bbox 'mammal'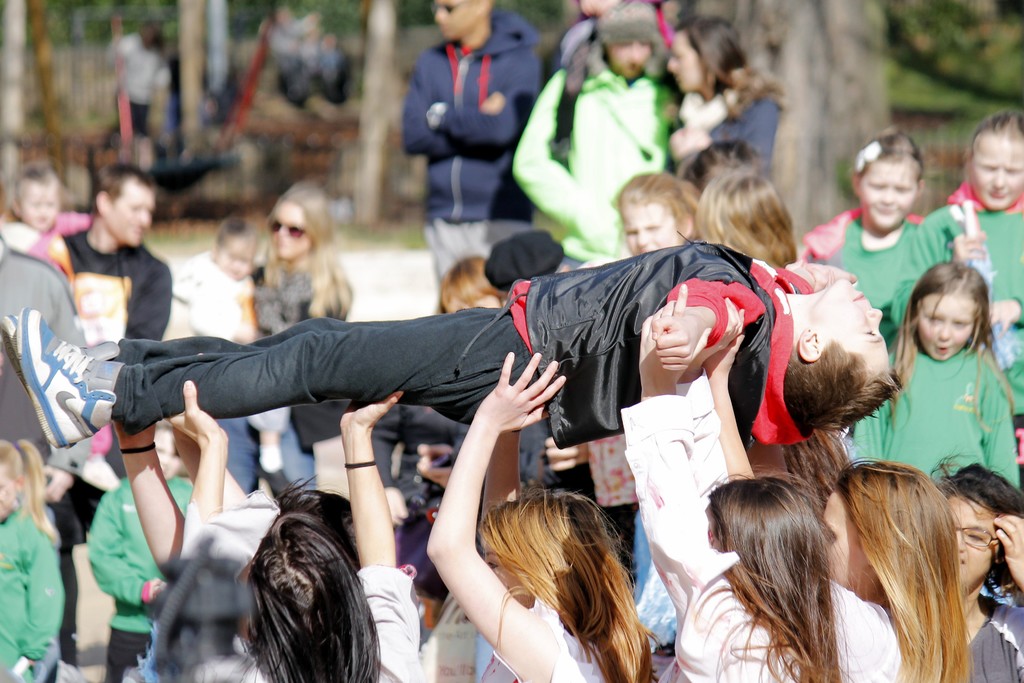
{"left": 92, "top": 418, "right": 198, "bottom": 682}
